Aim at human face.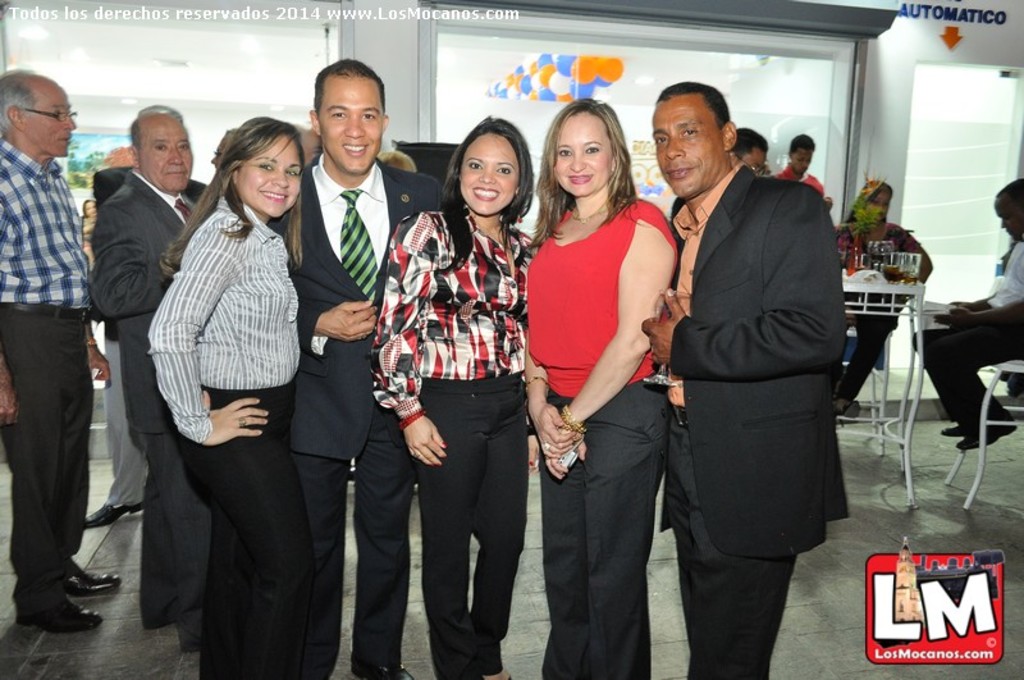
Aimed at select_region(238, 142, 300, 219).
